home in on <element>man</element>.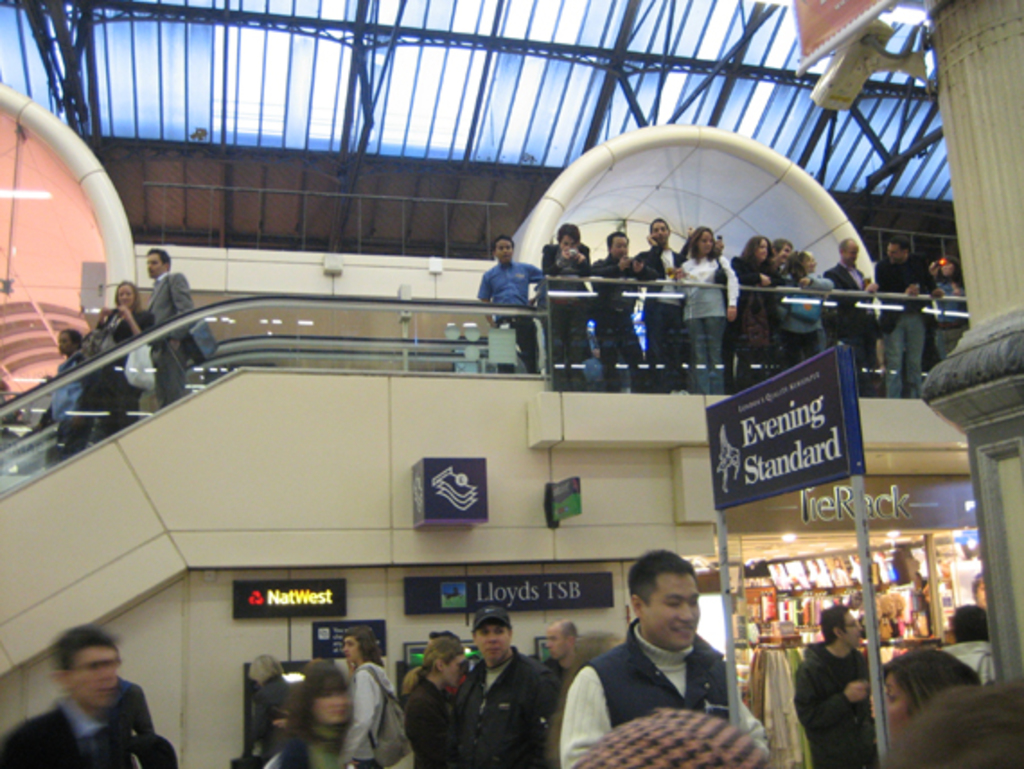
Homed in at 762 235 798 381.
